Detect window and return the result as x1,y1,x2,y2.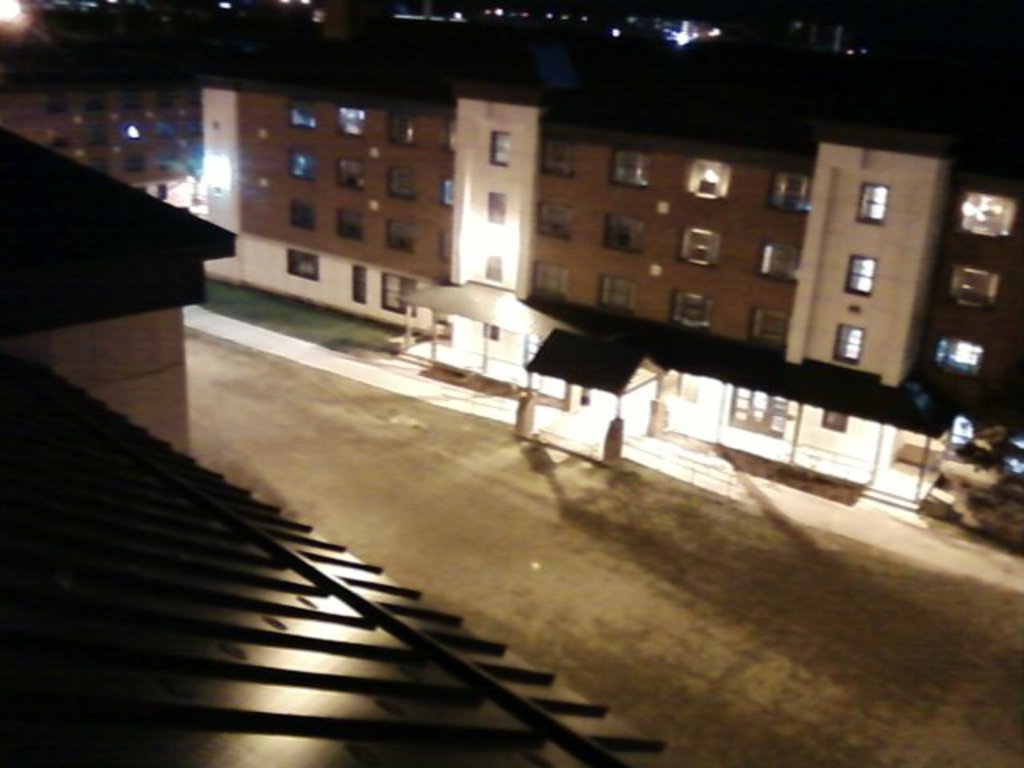
338,155,366,192.
